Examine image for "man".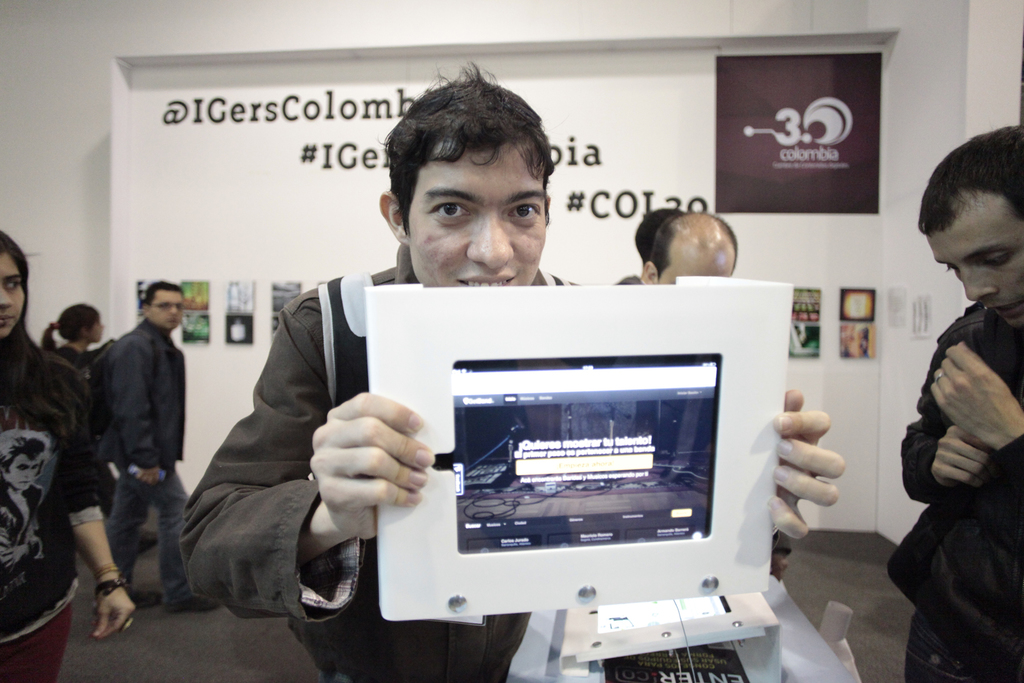
Examination result: 180,59,847,682.
